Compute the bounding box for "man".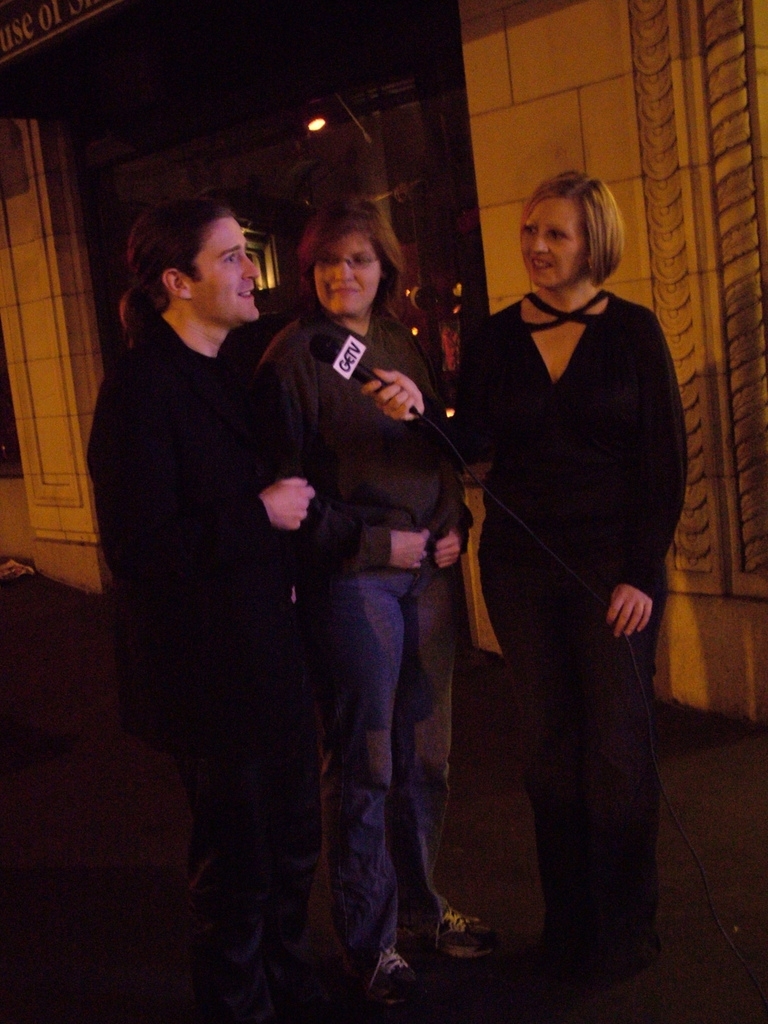
region(95, 188, 386, 976).
